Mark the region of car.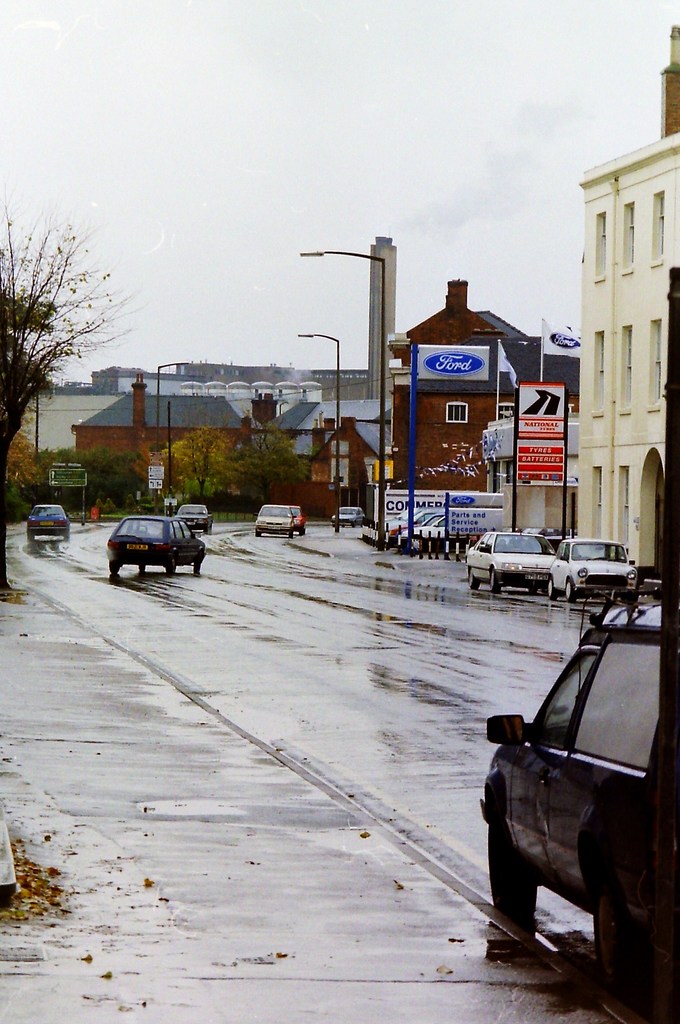
Region: (x1=551, y1=540, x2=629, y2=598).
